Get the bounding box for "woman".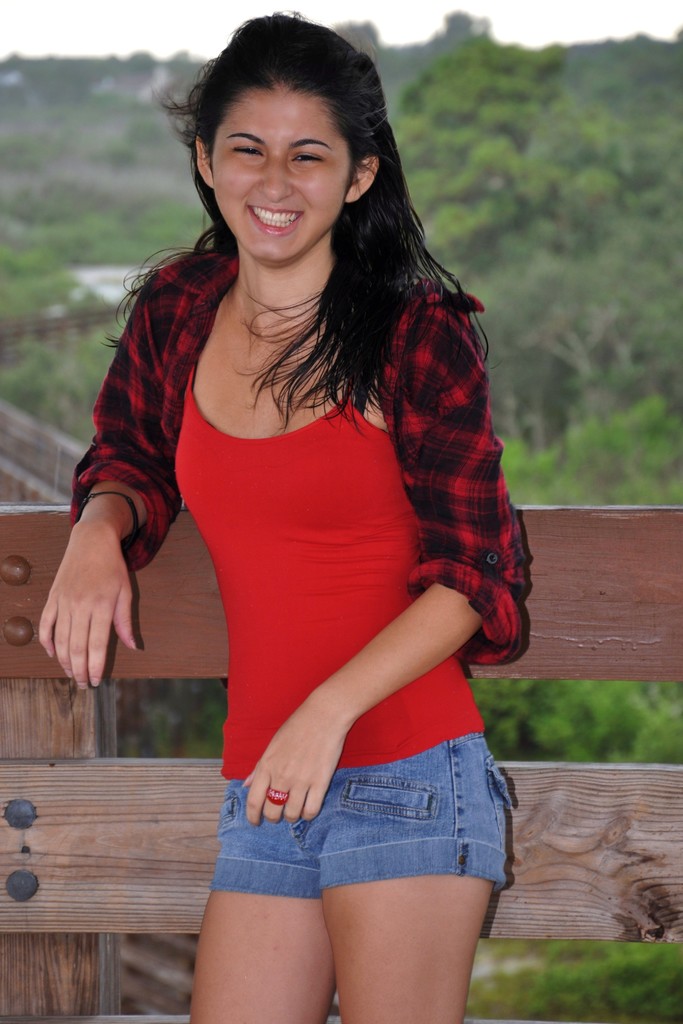
{"left": 48, "top": 23, "right": 568, "bottom": 1023}.
